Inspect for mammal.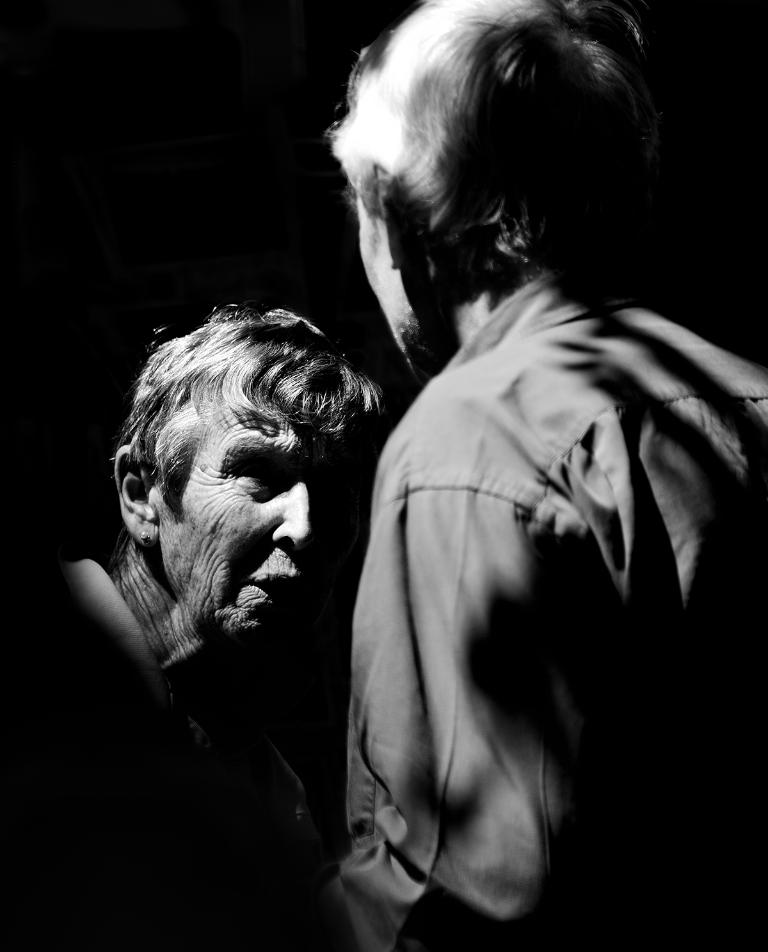
Inspection: region(241, 0, 743, 951).
